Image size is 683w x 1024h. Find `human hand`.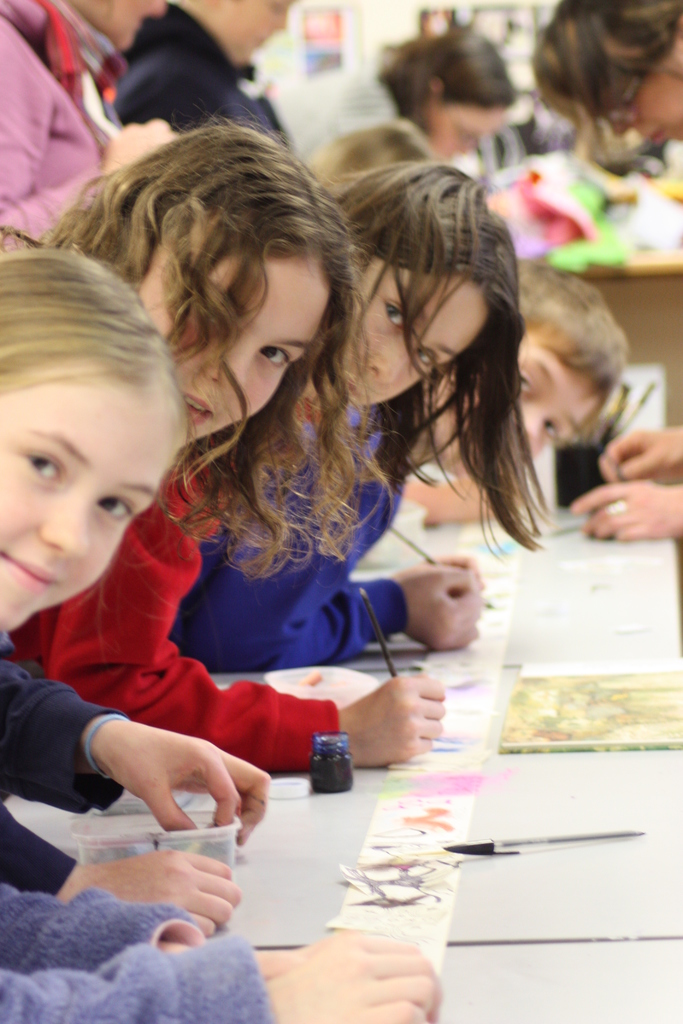
[left=597, top=424, right=682, bottom=488].
